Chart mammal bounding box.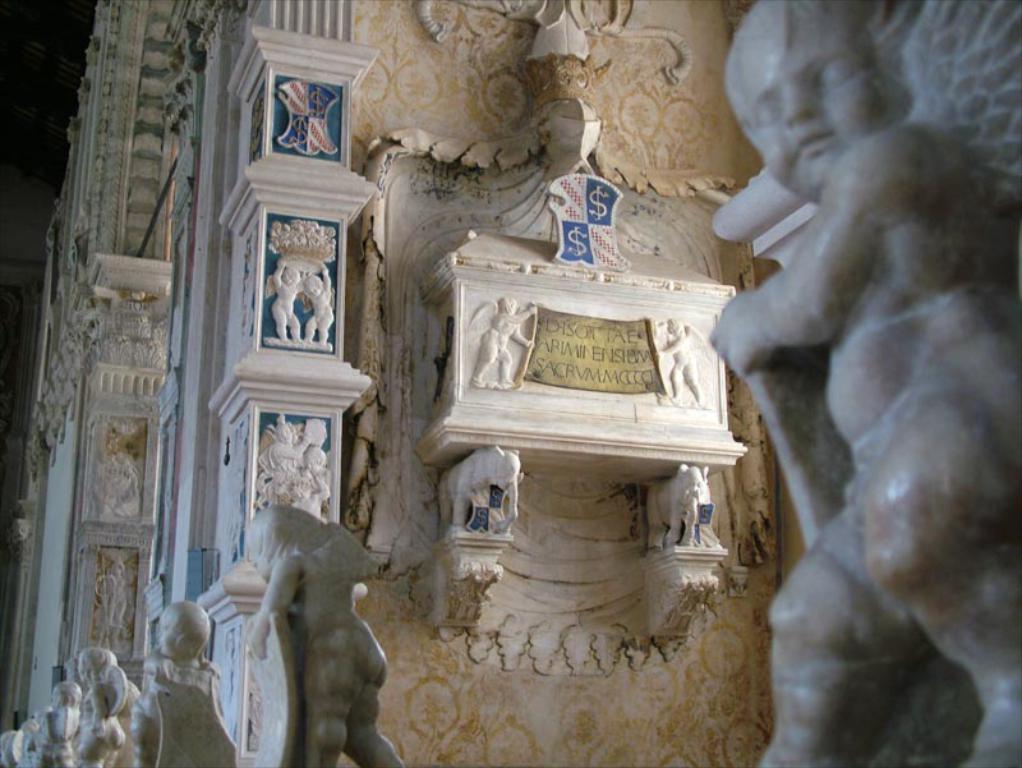
Charted: left=436, top=438, right=519, bottom=533.
